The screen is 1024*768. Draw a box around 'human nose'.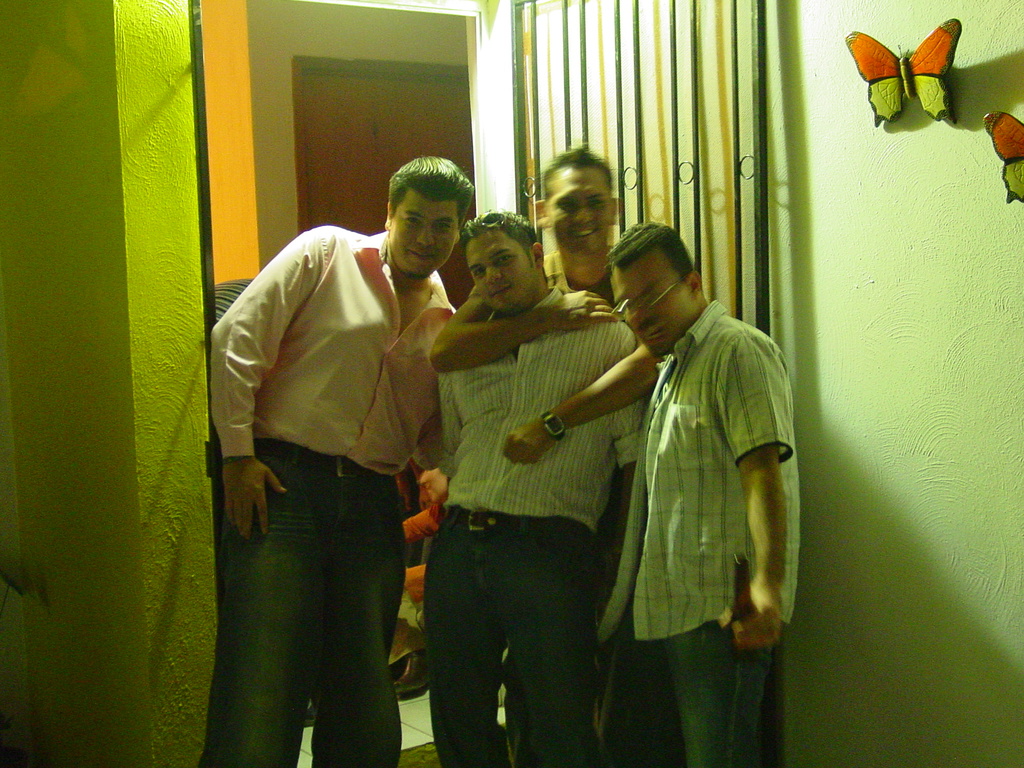
{"left": 574, "top": 204, "right": 593, "bottom": 225}.
